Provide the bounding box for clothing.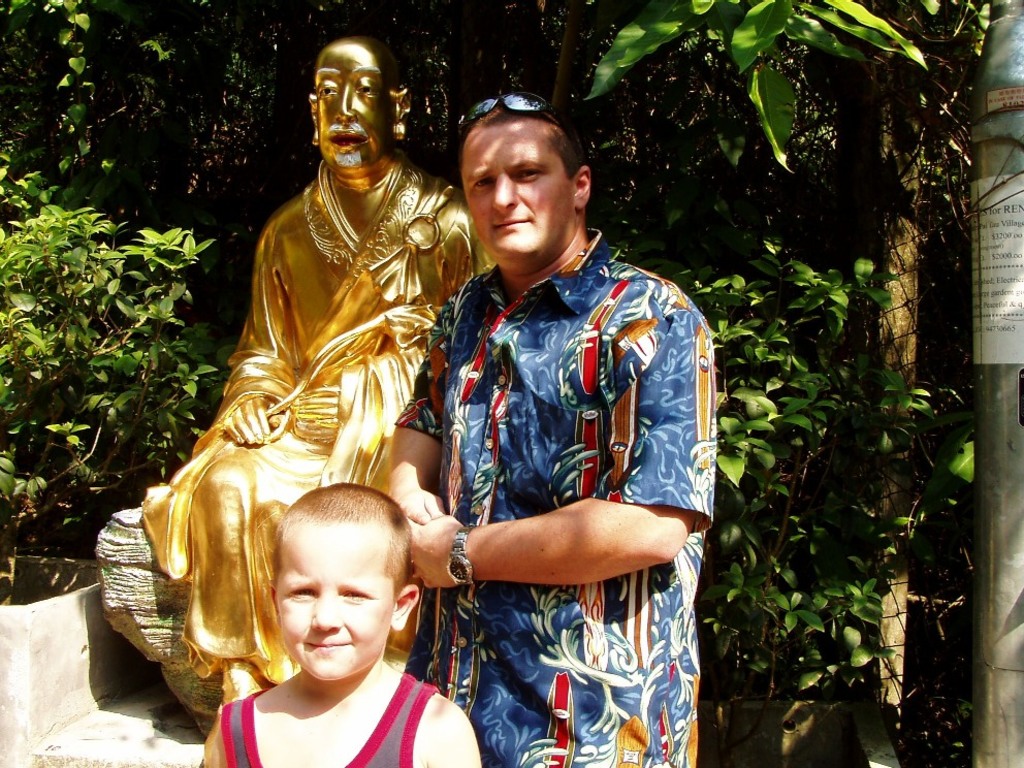
(left=196, top=669, right=443, bottom=767).
